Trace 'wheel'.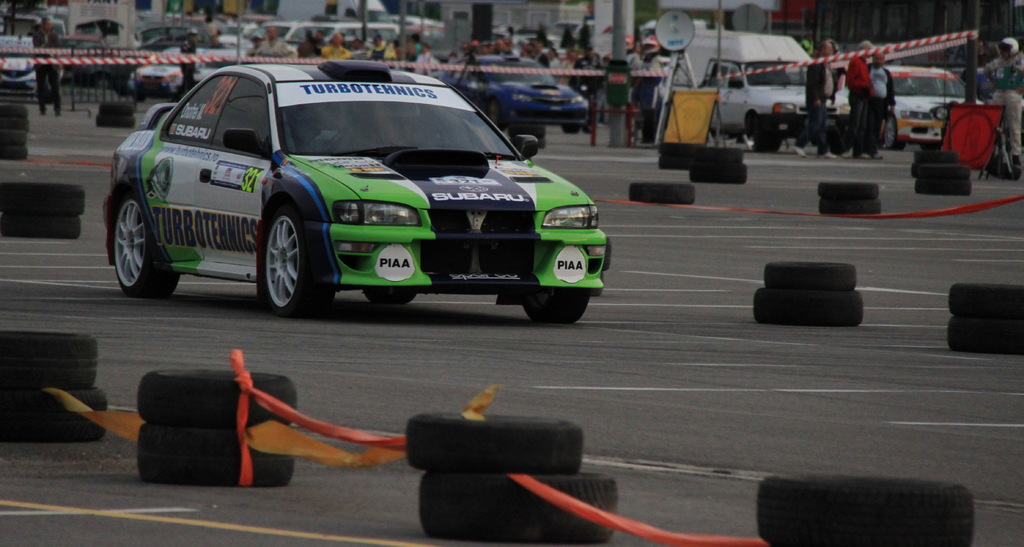
Traced to box(751, 481, 977, 546).
